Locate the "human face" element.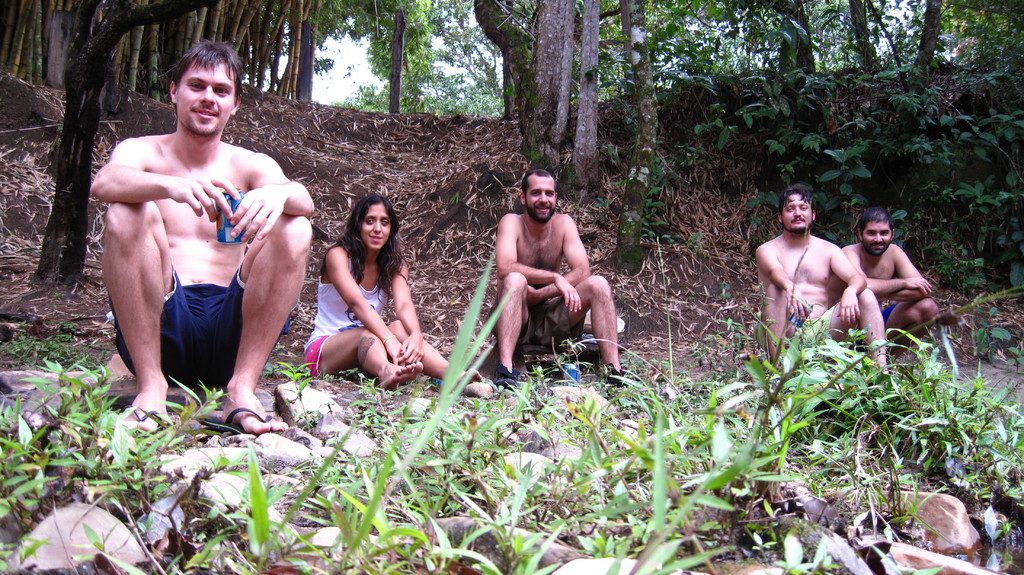
Element bbox: BBox(177, 62, 237, 133).
